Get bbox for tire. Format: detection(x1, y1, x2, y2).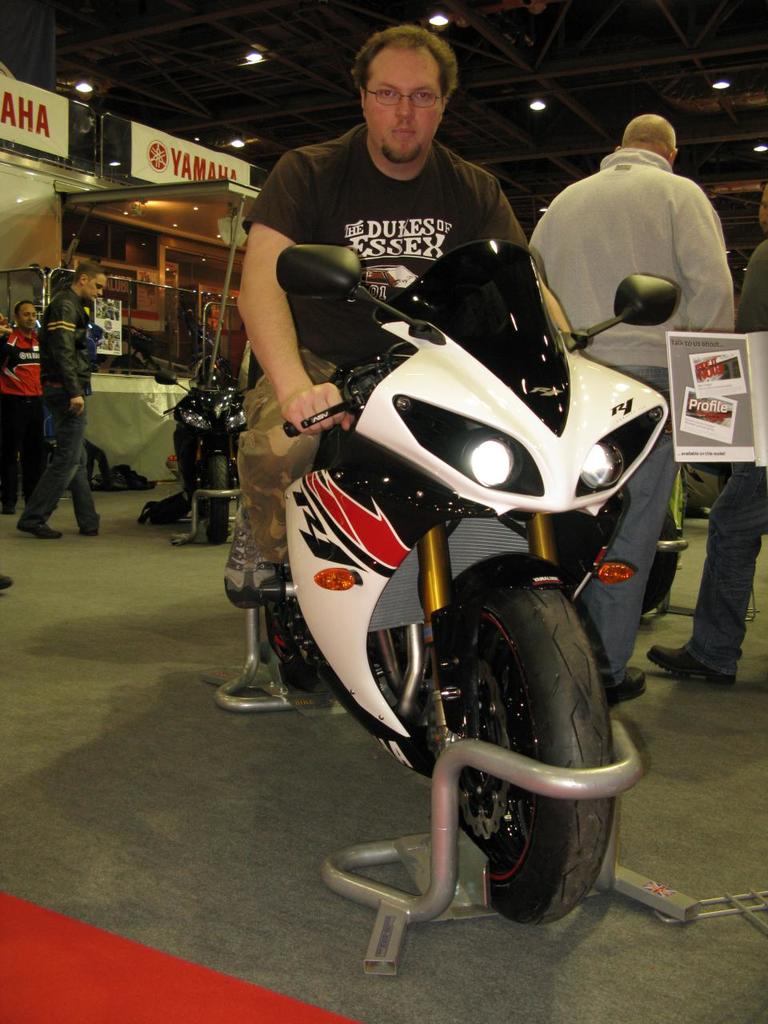
detection(602, 489, 675, 605).
